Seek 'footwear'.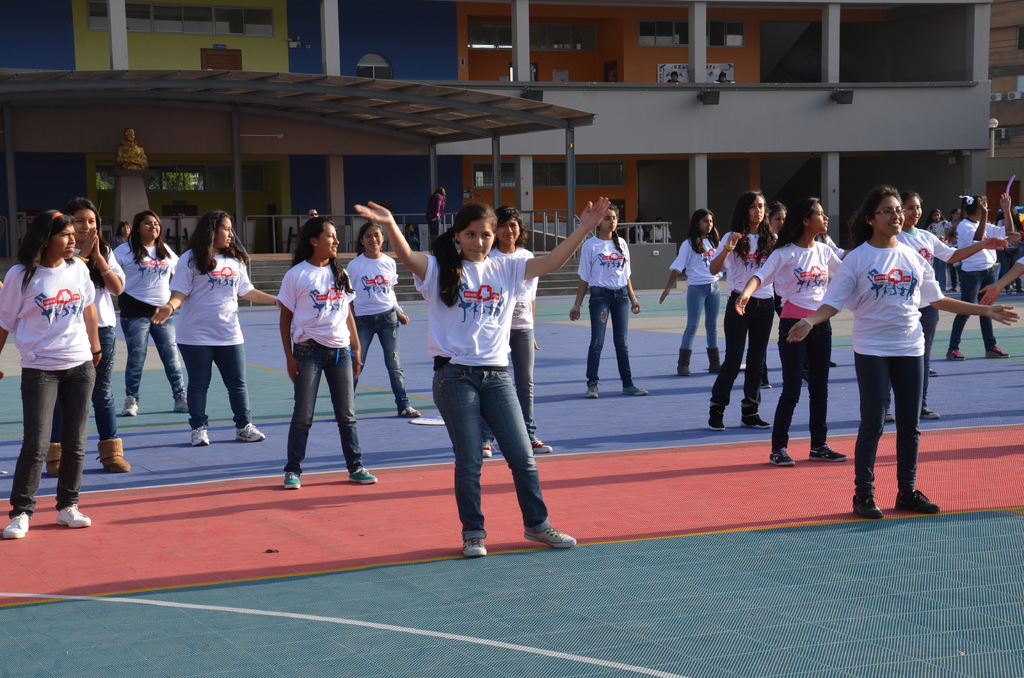
detection(884, 407, 895, 422).
